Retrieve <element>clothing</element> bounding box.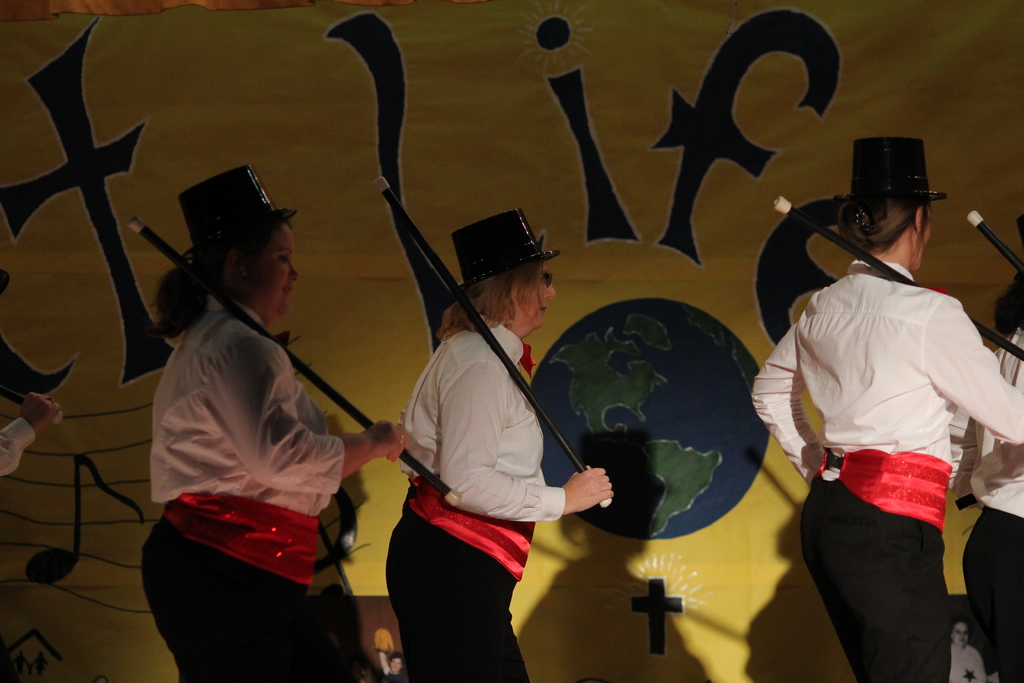
Bounding box: rect(979, 293, 1023, 511).
